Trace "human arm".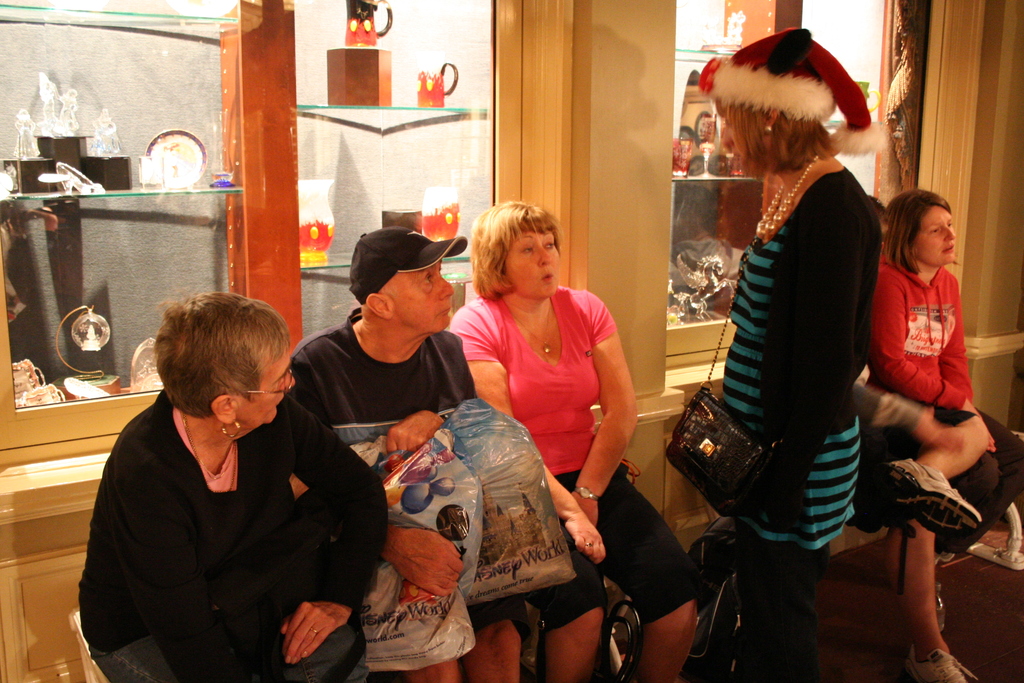
Traced to pyautogui.locateOnScreen(582, 368, 632, 527).
